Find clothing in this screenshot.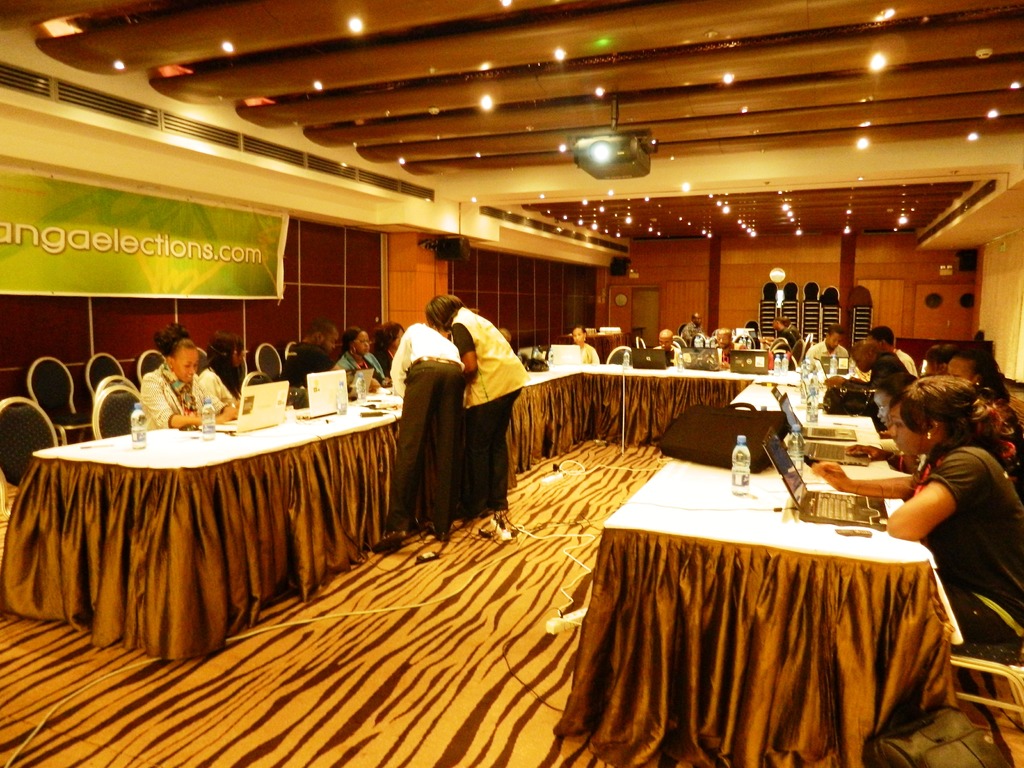
The bounding box for clothing is x1=387 y1=319 x2=474 y2=538.
